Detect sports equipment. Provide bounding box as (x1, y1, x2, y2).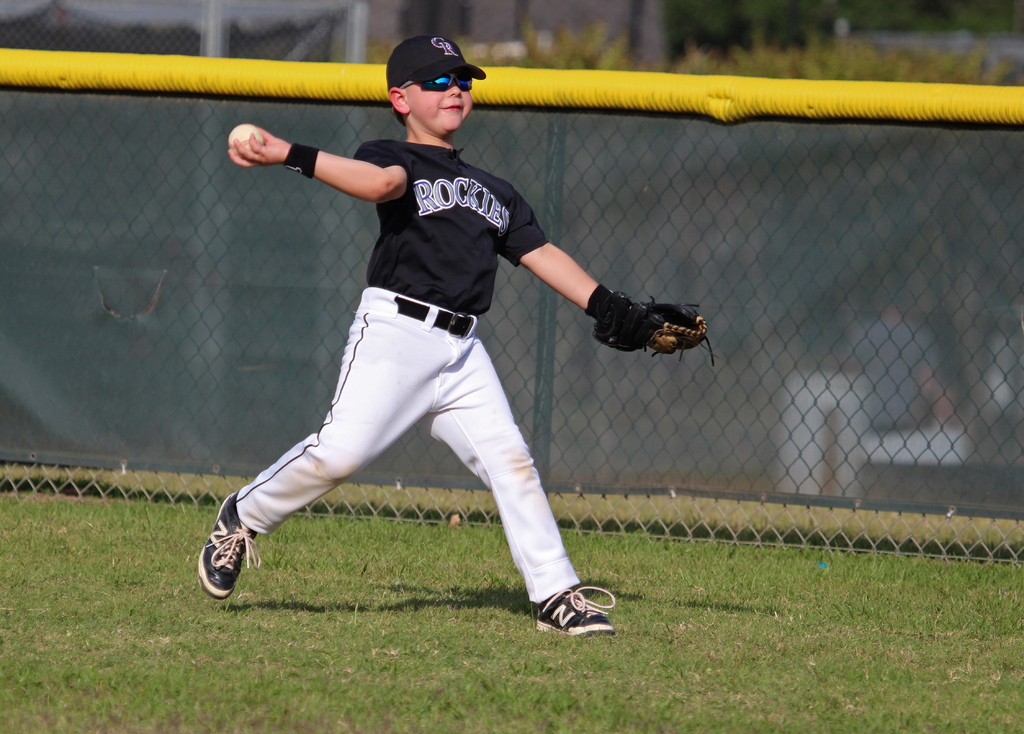
(227, 125, 262, 159).
